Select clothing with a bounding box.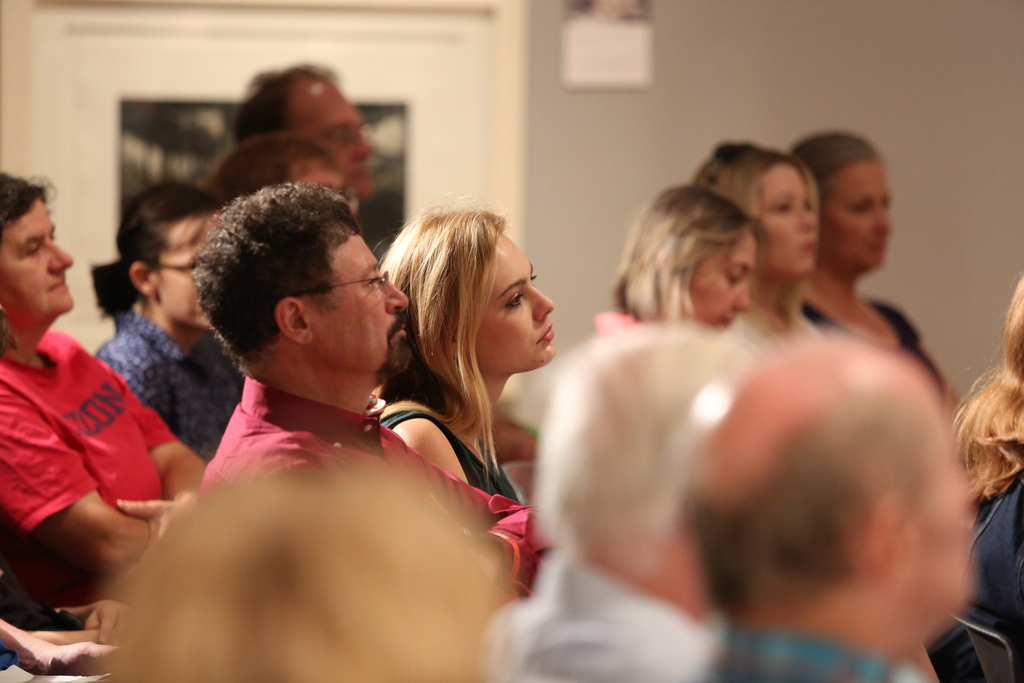
x1=9, y1=245, x2=200, y2=622.
